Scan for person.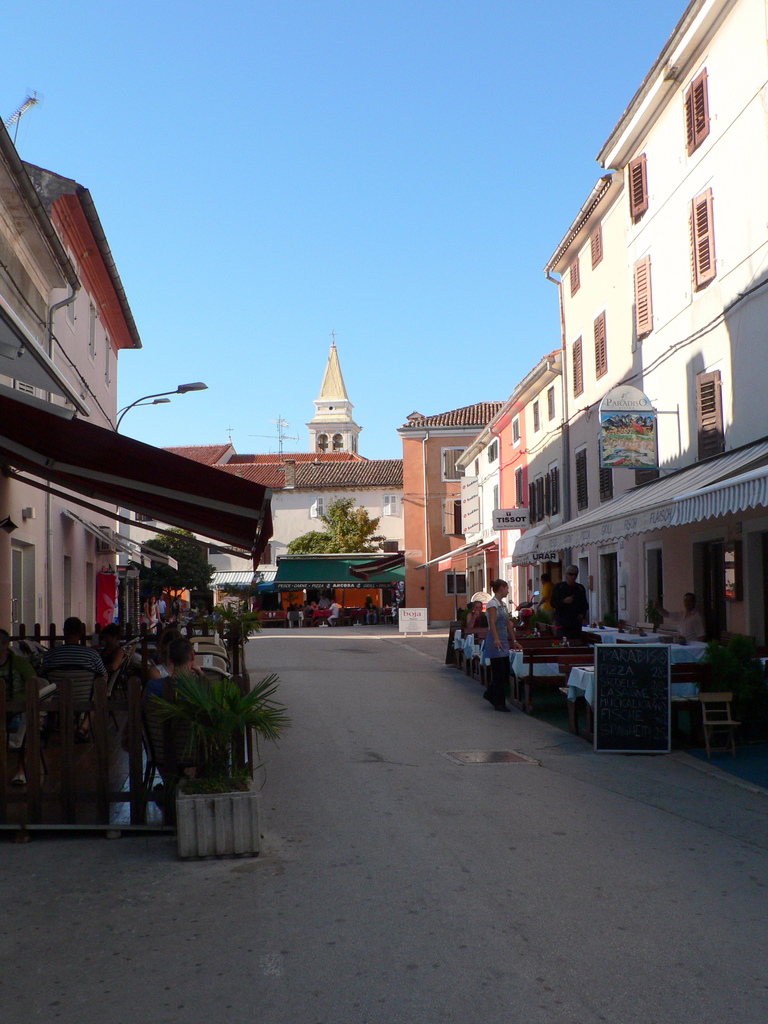
Scan result: 659 596 706 643.
